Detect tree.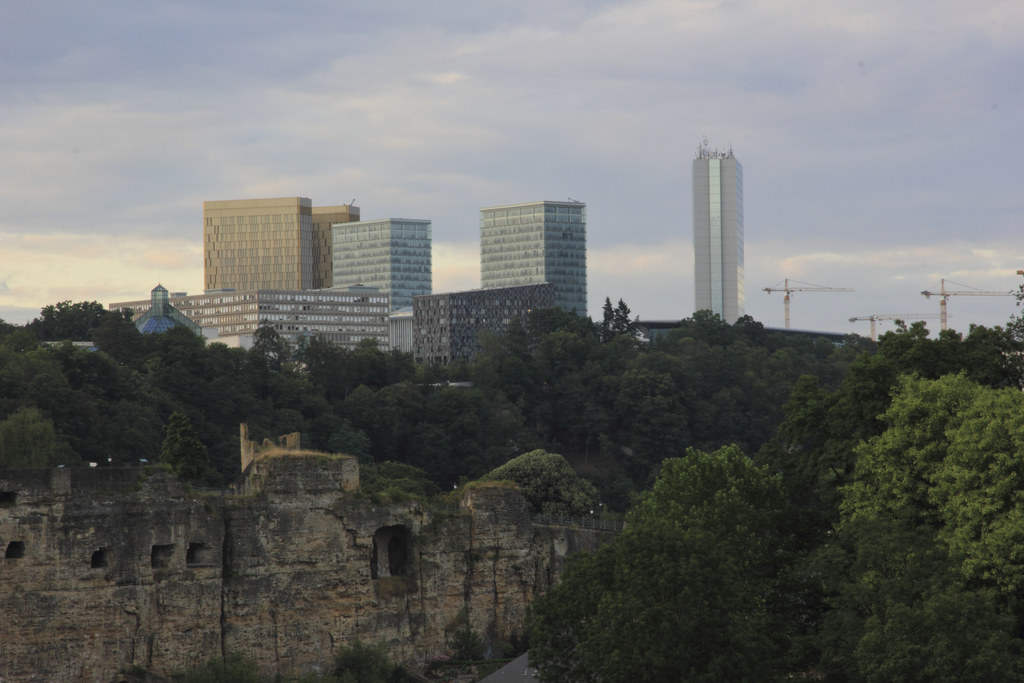
Detected at (left=716, top=308, right=770, bottom=354).
